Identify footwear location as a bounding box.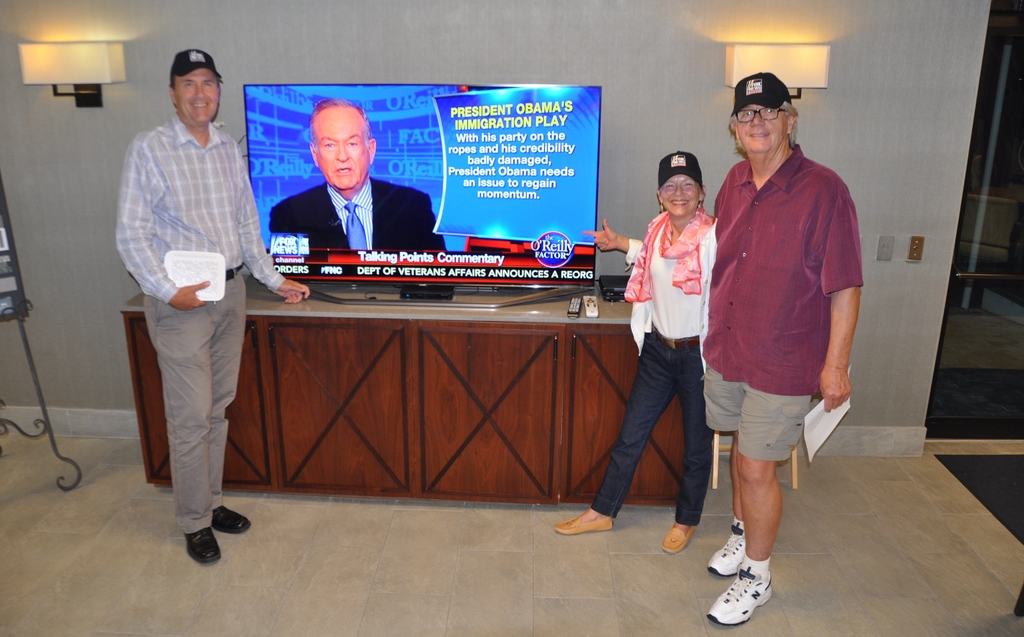
bbox=(186, 530, 221, 565).
